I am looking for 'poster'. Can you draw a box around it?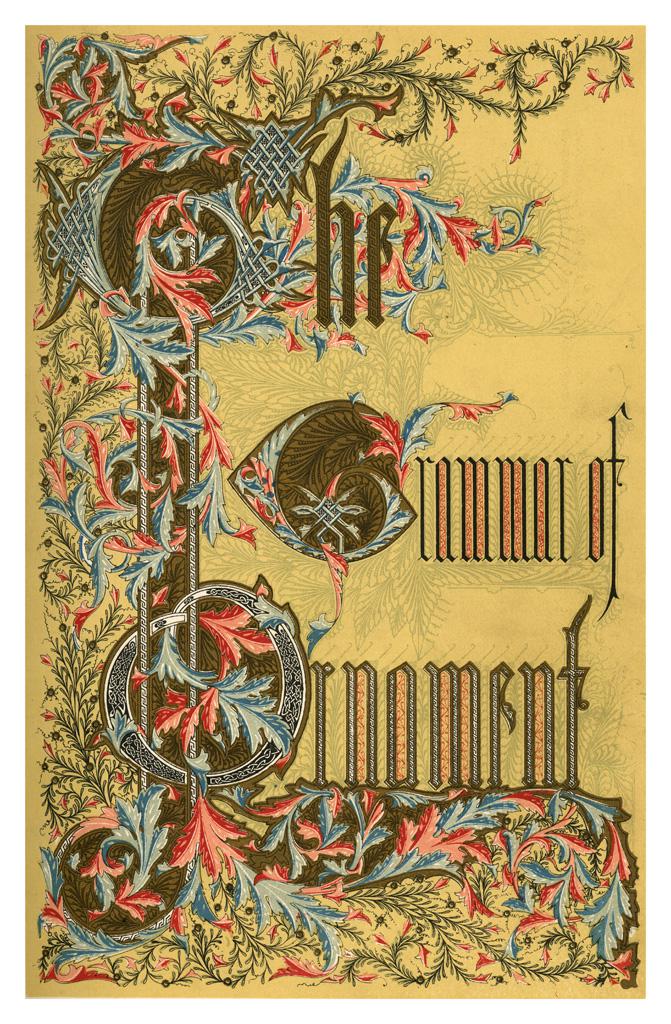
Sure, the bounding box is locate(0, 4, 666, 1018).
